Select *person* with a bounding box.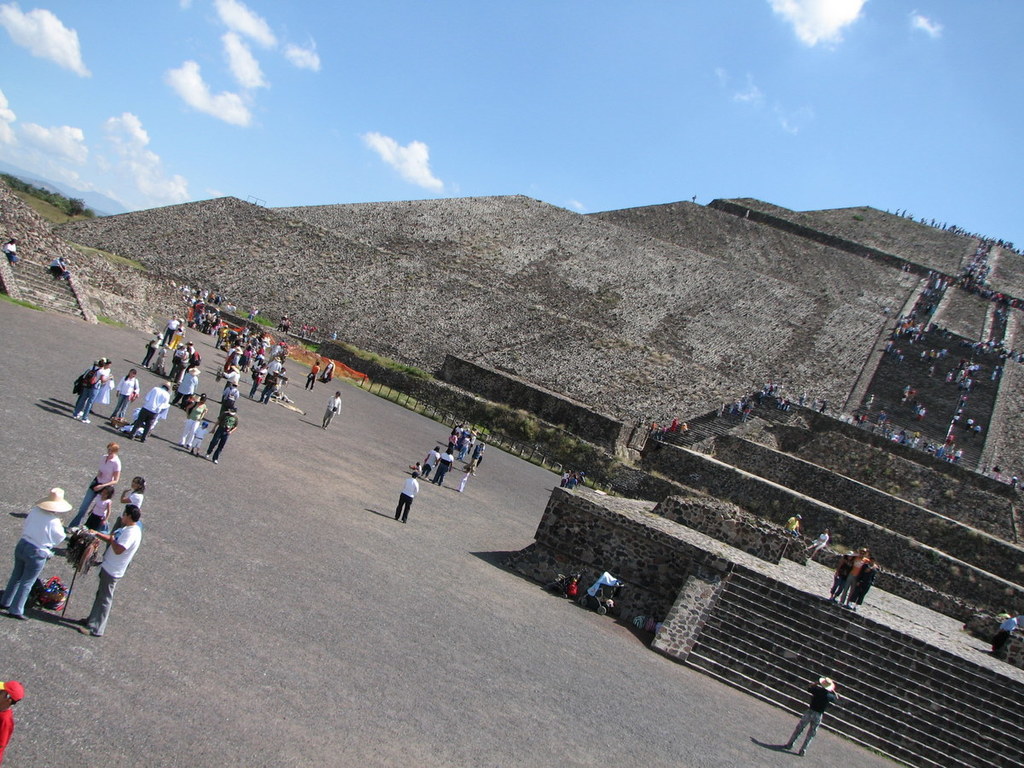
region(805, 528, 835, 565).
